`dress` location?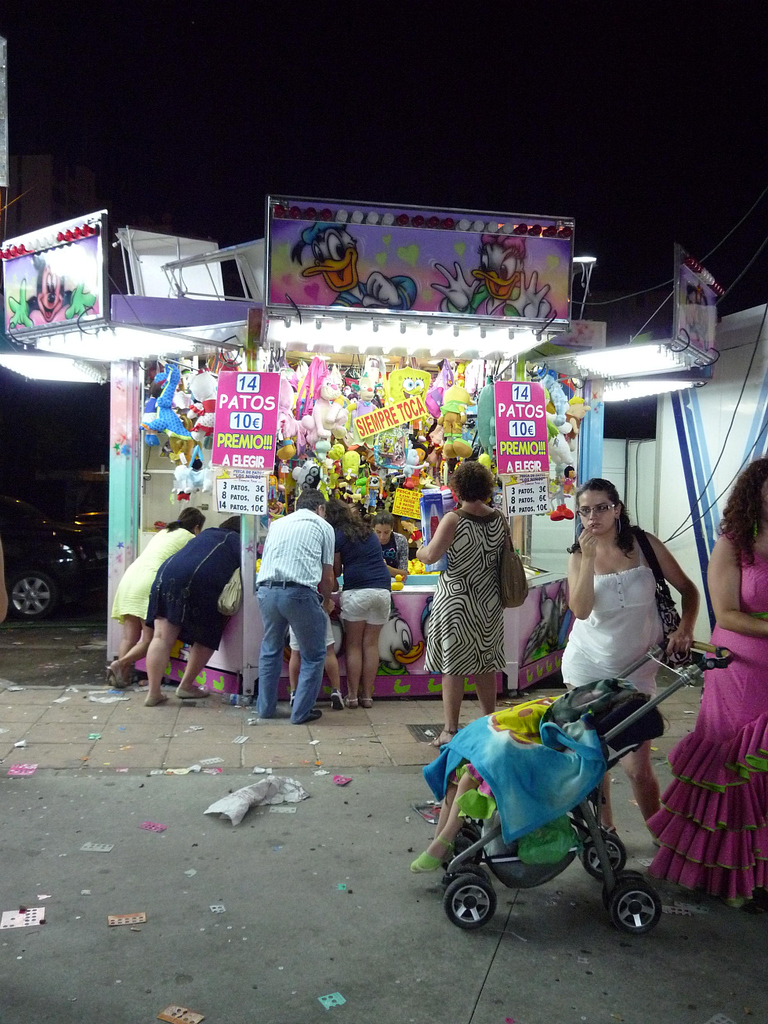
<region>147, 530, 239, 645</region>
